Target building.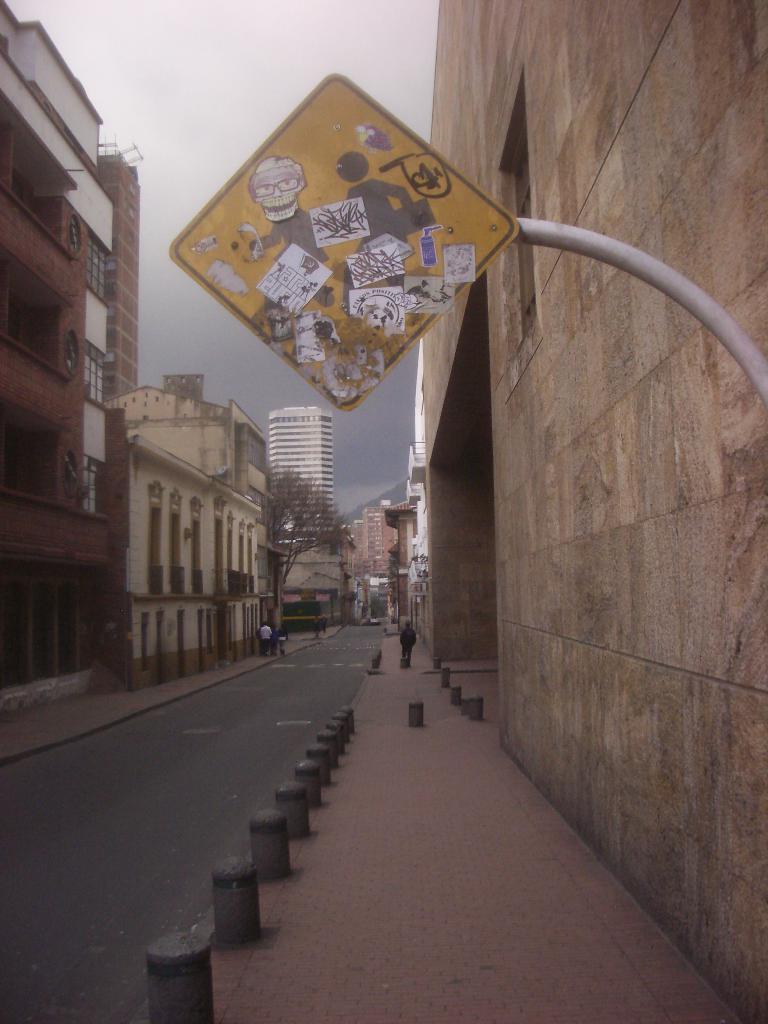
Target region: bbox=(272, 409, 333, 505).
